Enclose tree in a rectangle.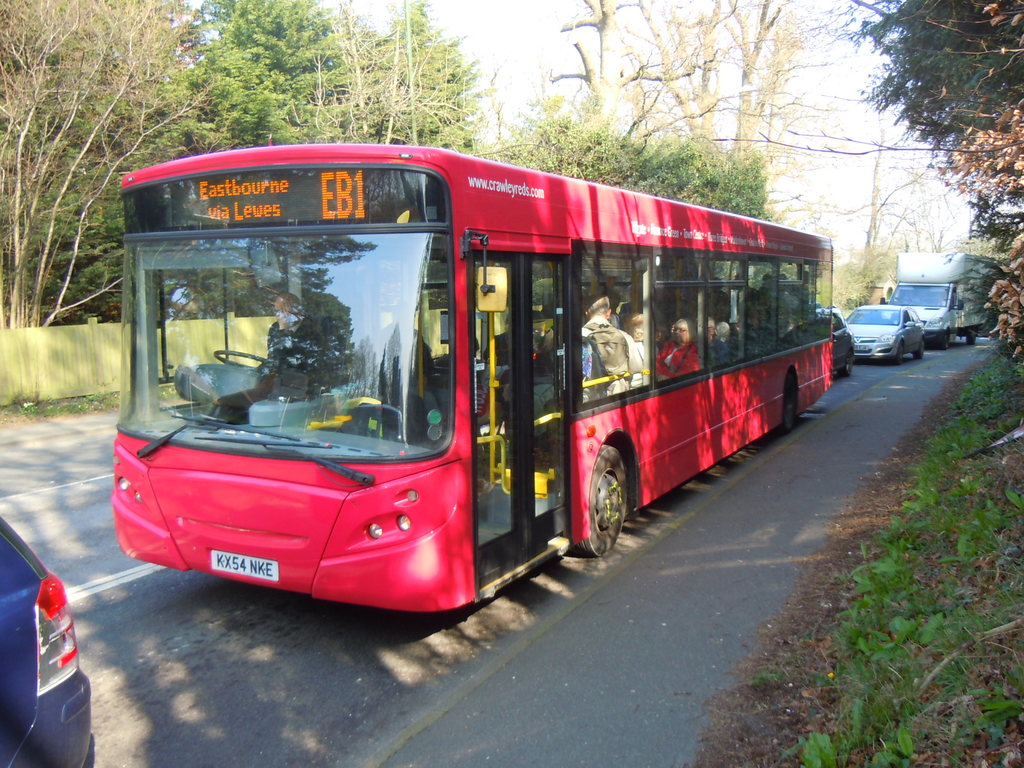
box(169, 0, 362, 150).
